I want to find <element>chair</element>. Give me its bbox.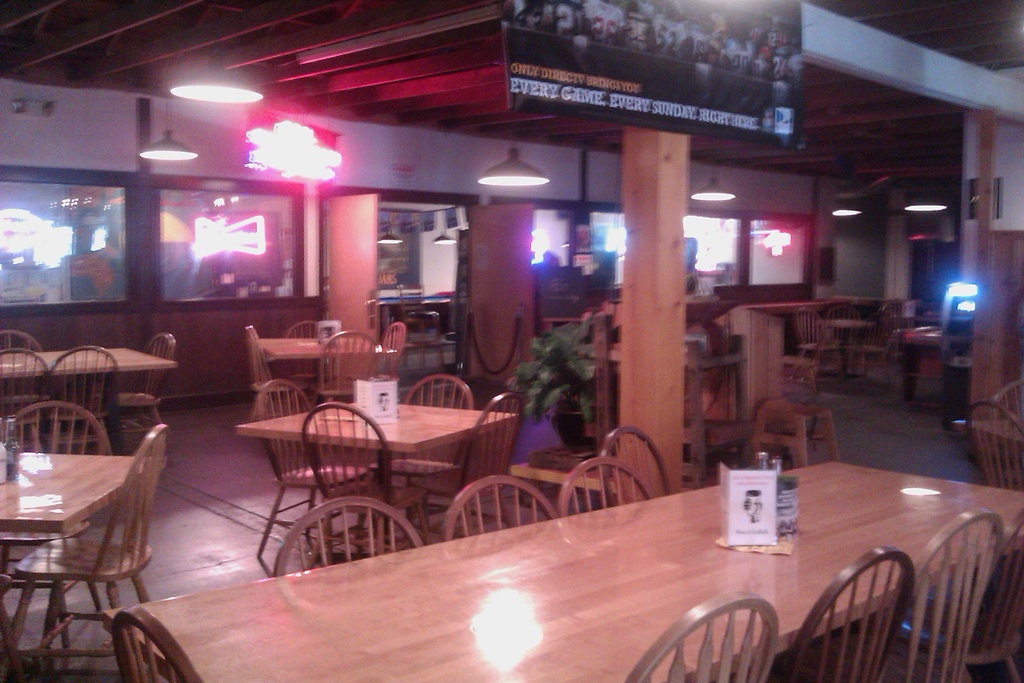
bbox=[562, 463, 648, 518].
